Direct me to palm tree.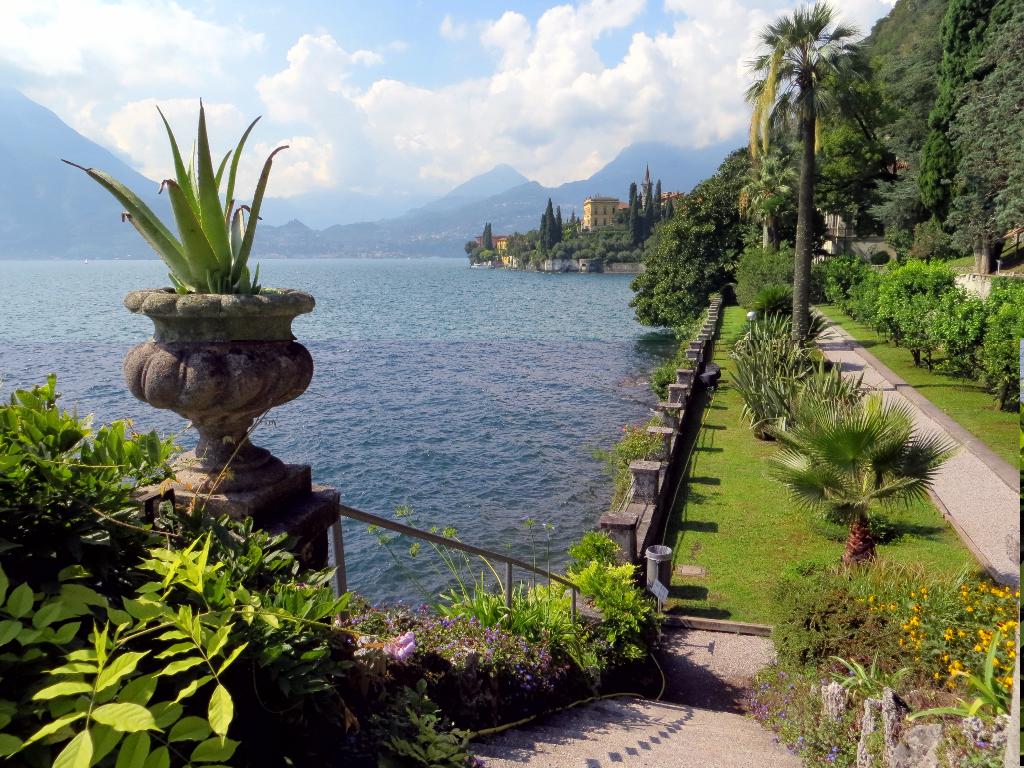
Direction: <box>752,23,872,333</box>.
